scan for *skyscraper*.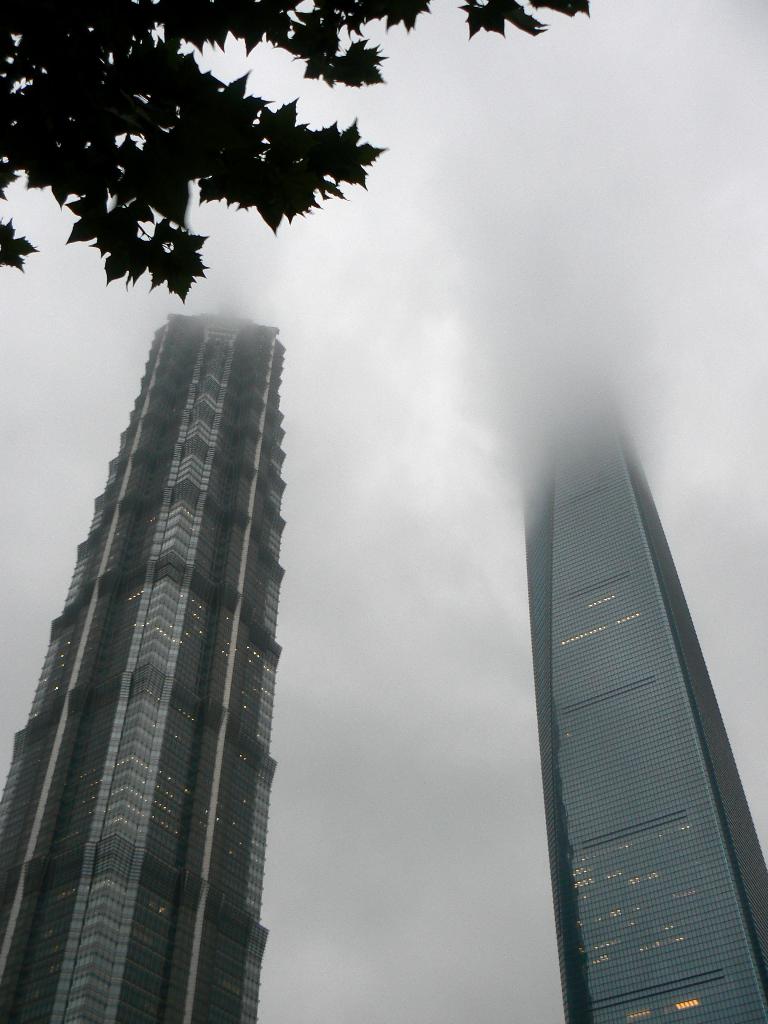
Scan result: {"x1": 517, "y1": 402, "x2": 767, "y2": 1020}.
